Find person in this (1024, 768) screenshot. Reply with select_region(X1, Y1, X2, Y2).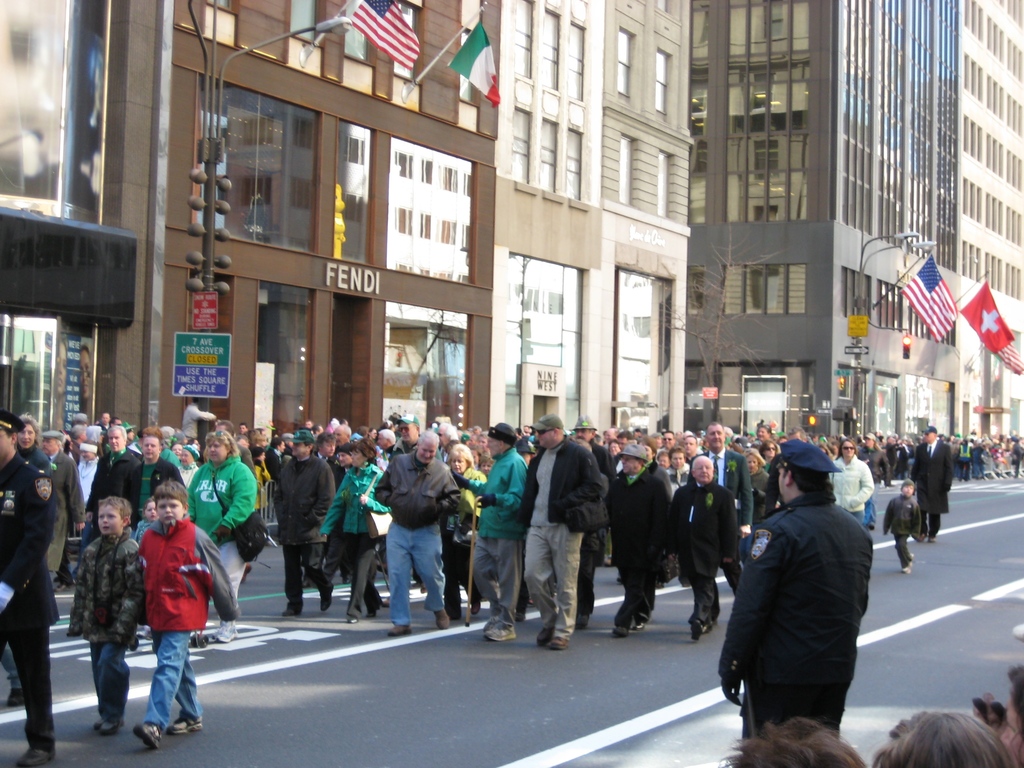
select_region(189, 427, 259, 653).
